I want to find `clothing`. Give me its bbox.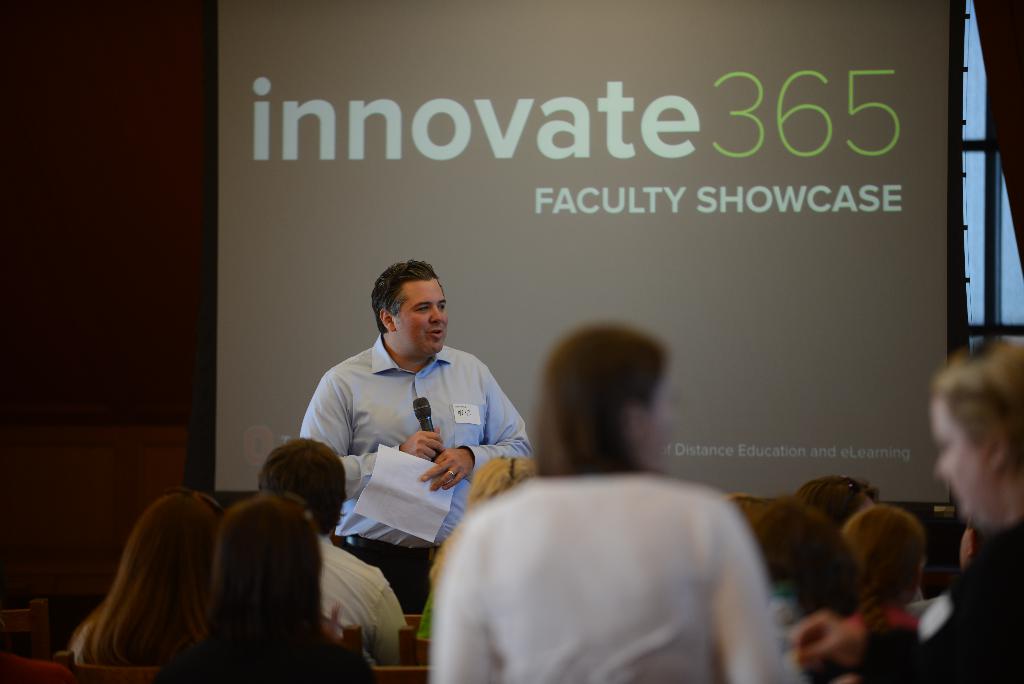
select_region(316, 534, 408, 669).
